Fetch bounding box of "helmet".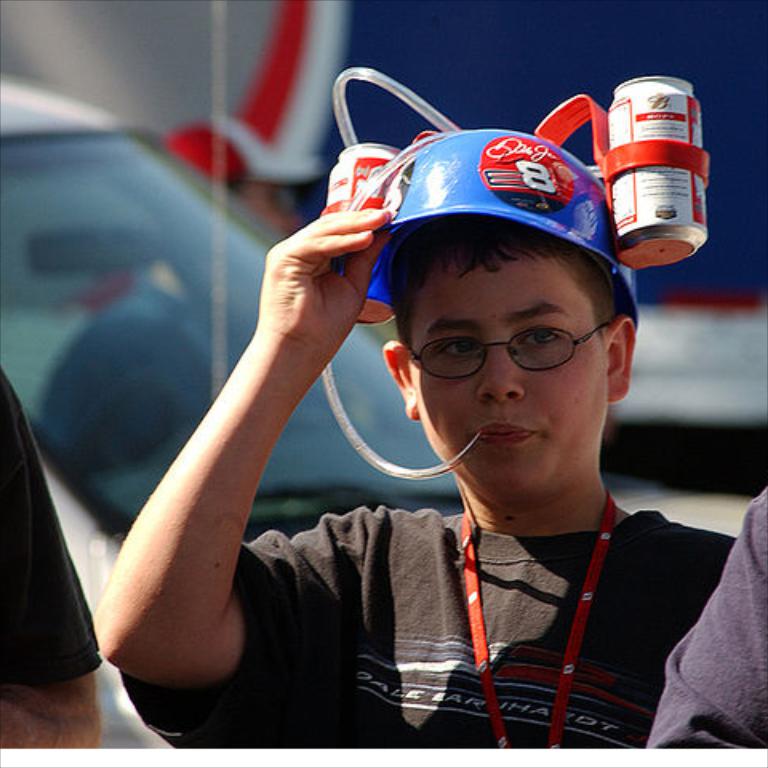
Bbox: 341 128 643 336.
